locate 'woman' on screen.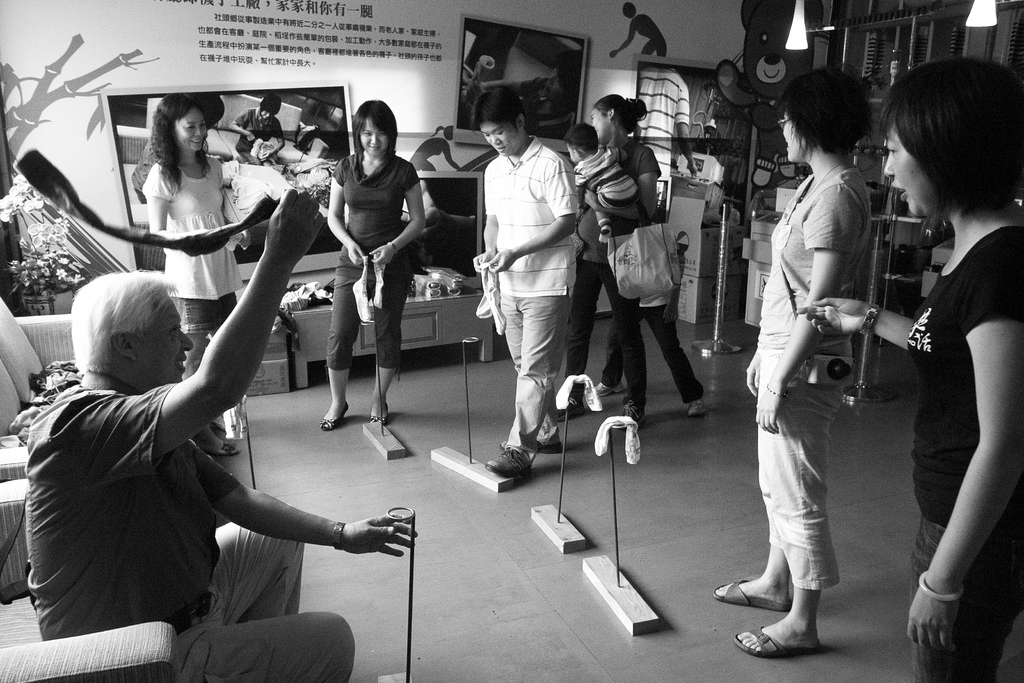
On screen at {"x1": 794, "y1": 56, "x2": 1023, "y2": 682}.
